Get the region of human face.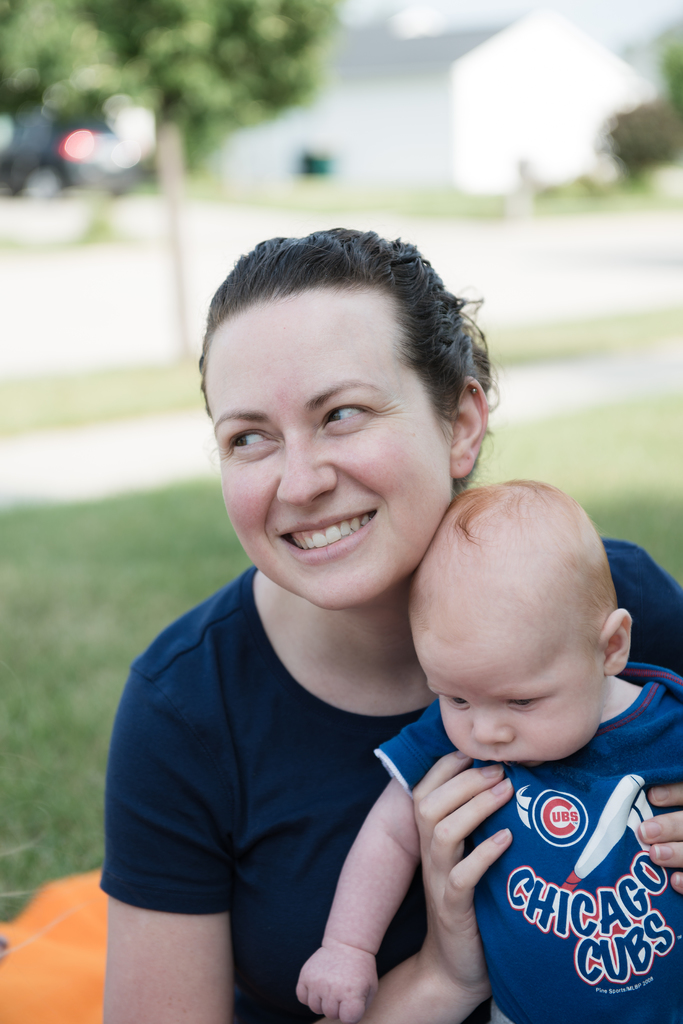
207 302 446 610.
